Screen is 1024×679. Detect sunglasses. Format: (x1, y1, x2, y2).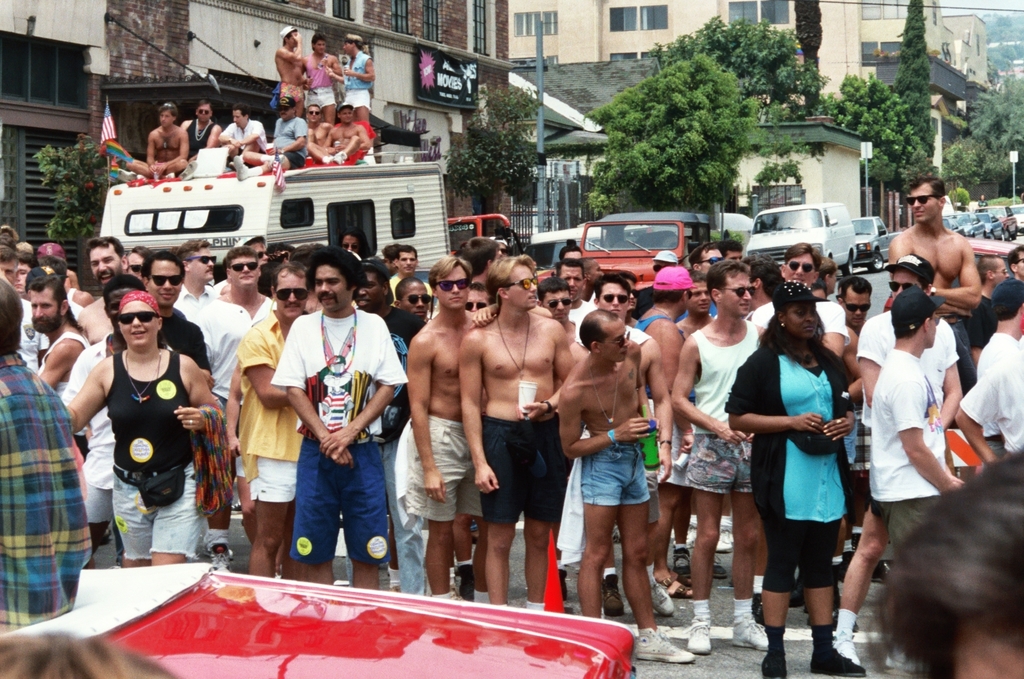
(148, 273, 178, 287).
